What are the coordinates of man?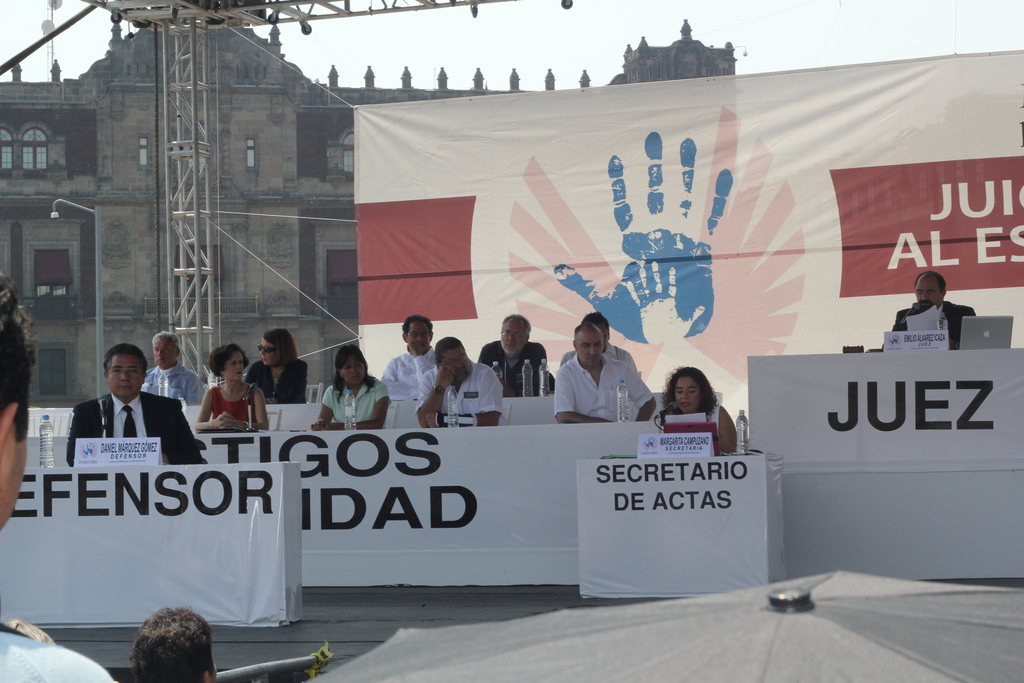
BBox(480, 317, 550, 400).
